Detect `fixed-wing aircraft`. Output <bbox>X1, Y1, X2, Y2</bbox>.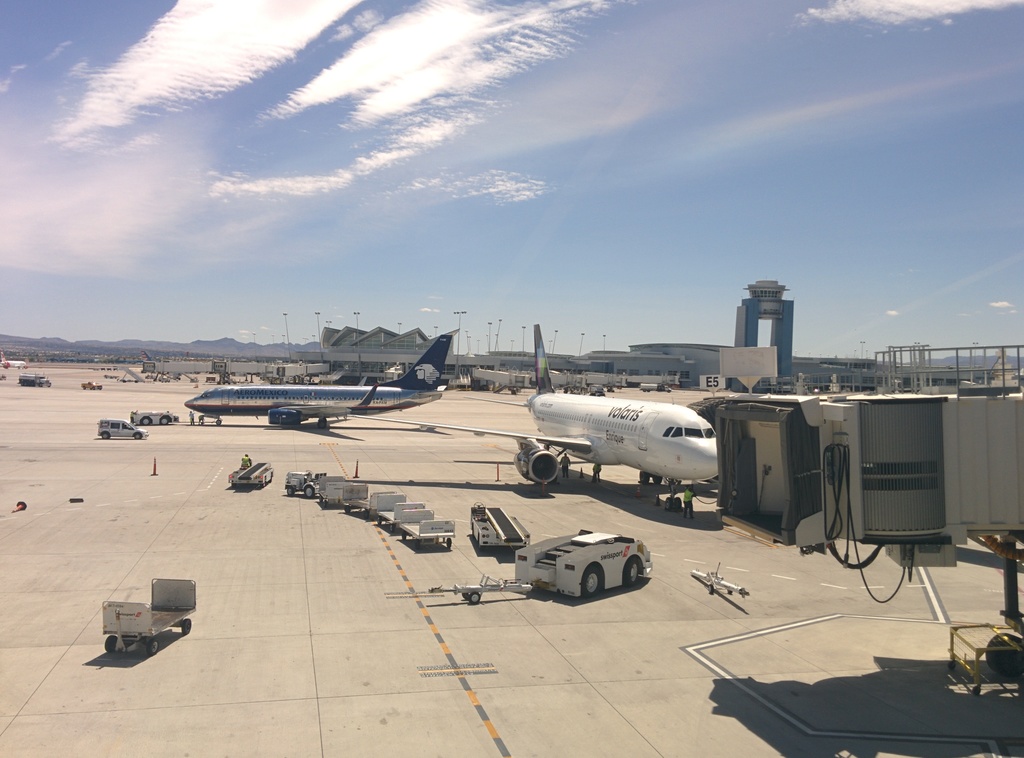
<bbox>349, 322, 727, 483</bbox>.
